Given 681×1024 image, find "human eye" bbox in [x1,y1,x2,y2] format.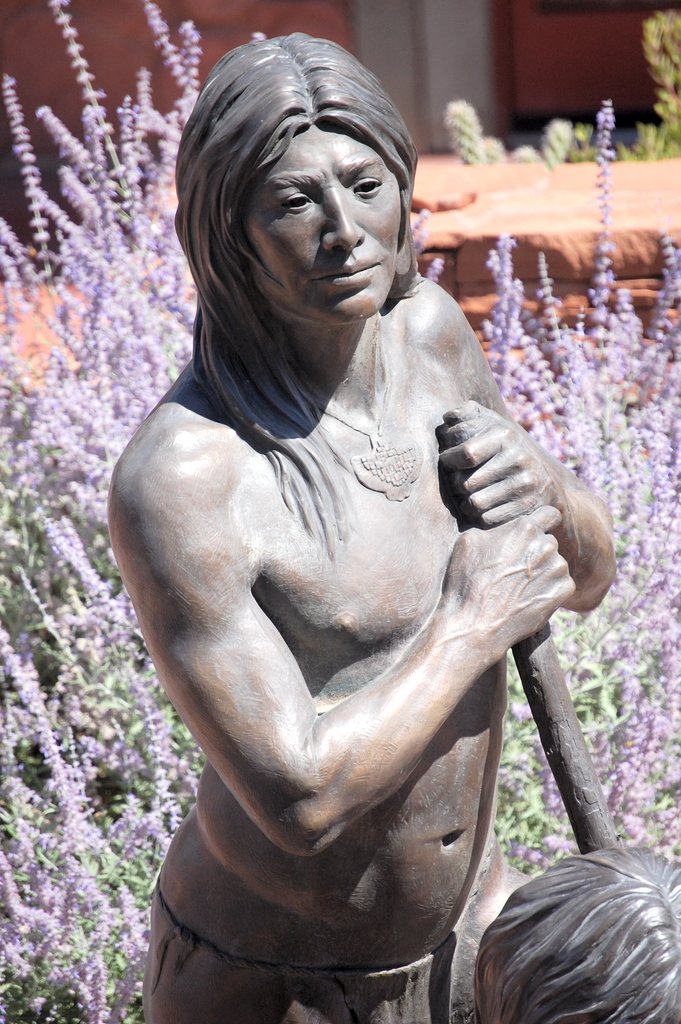
[279,189,313,218].
